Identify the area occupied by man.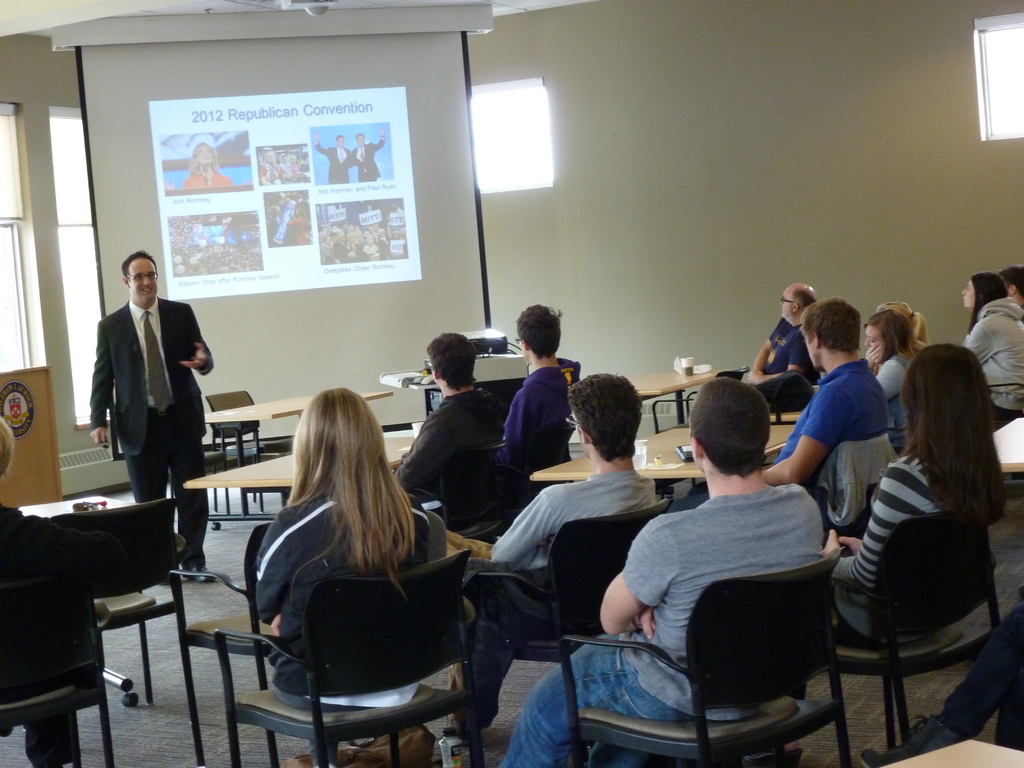
Area: l=668, t=299, r=888, b=508.
